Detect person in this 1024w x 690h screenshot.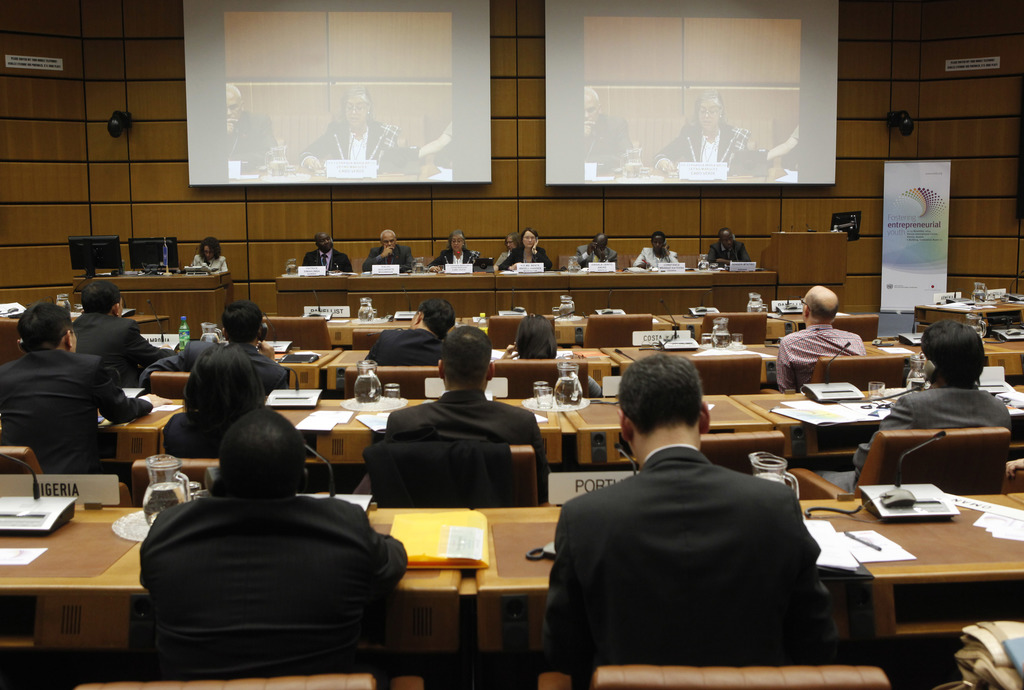
Detection: select_region(573, 233, 621, 267).
